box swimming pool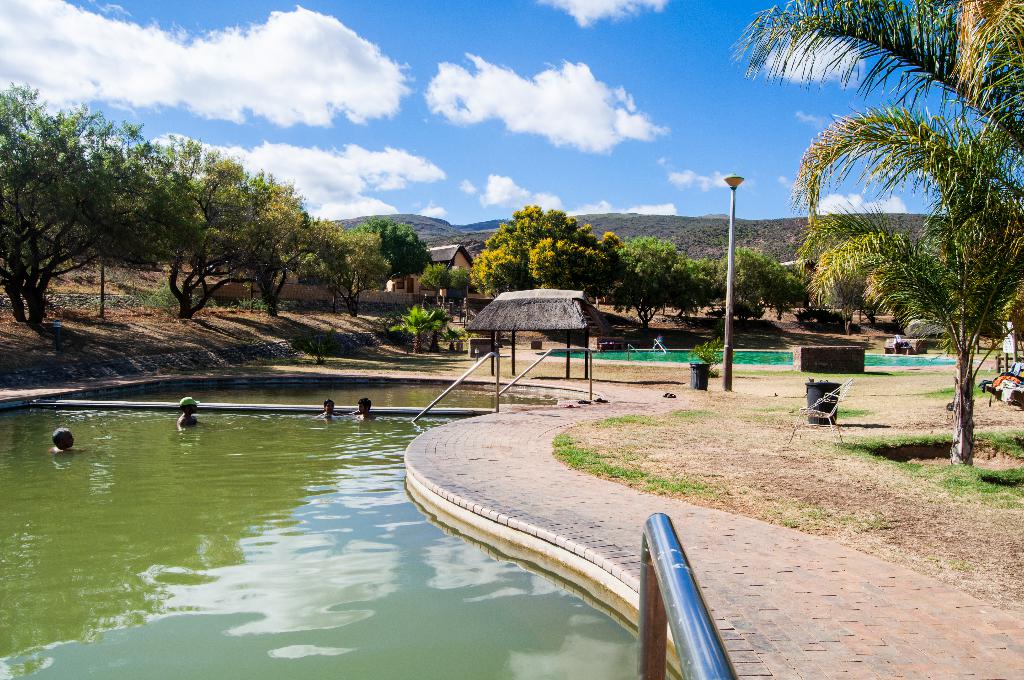
0, 396, 684, 679
